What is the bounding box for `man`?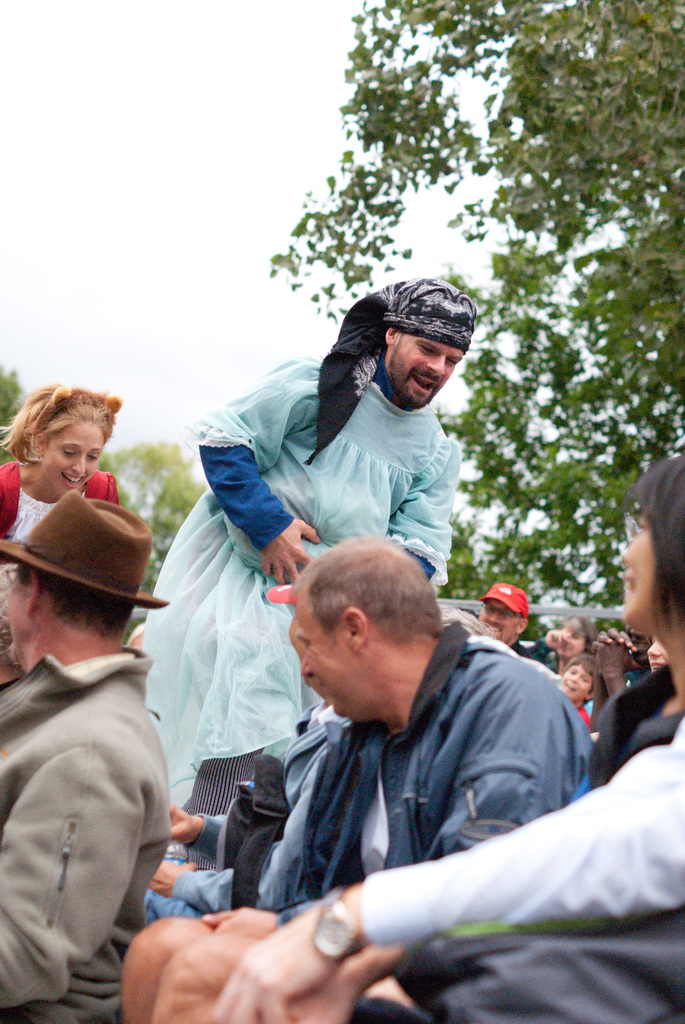
bbox(476, 582, 528, 648).
